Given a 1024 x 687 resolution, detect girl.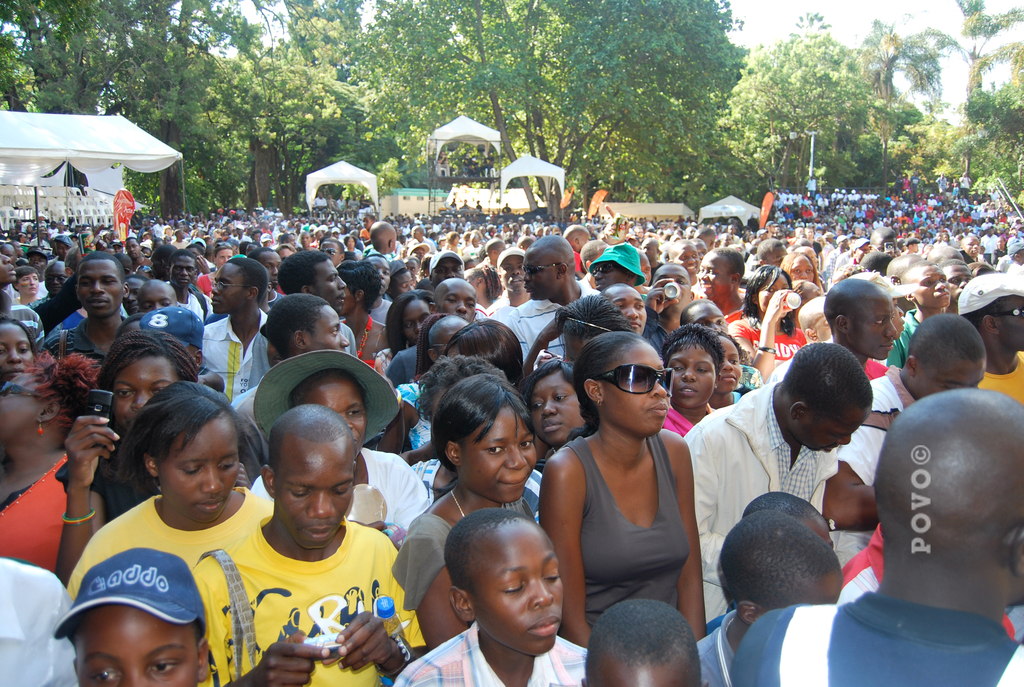
[737,267,808,377].
